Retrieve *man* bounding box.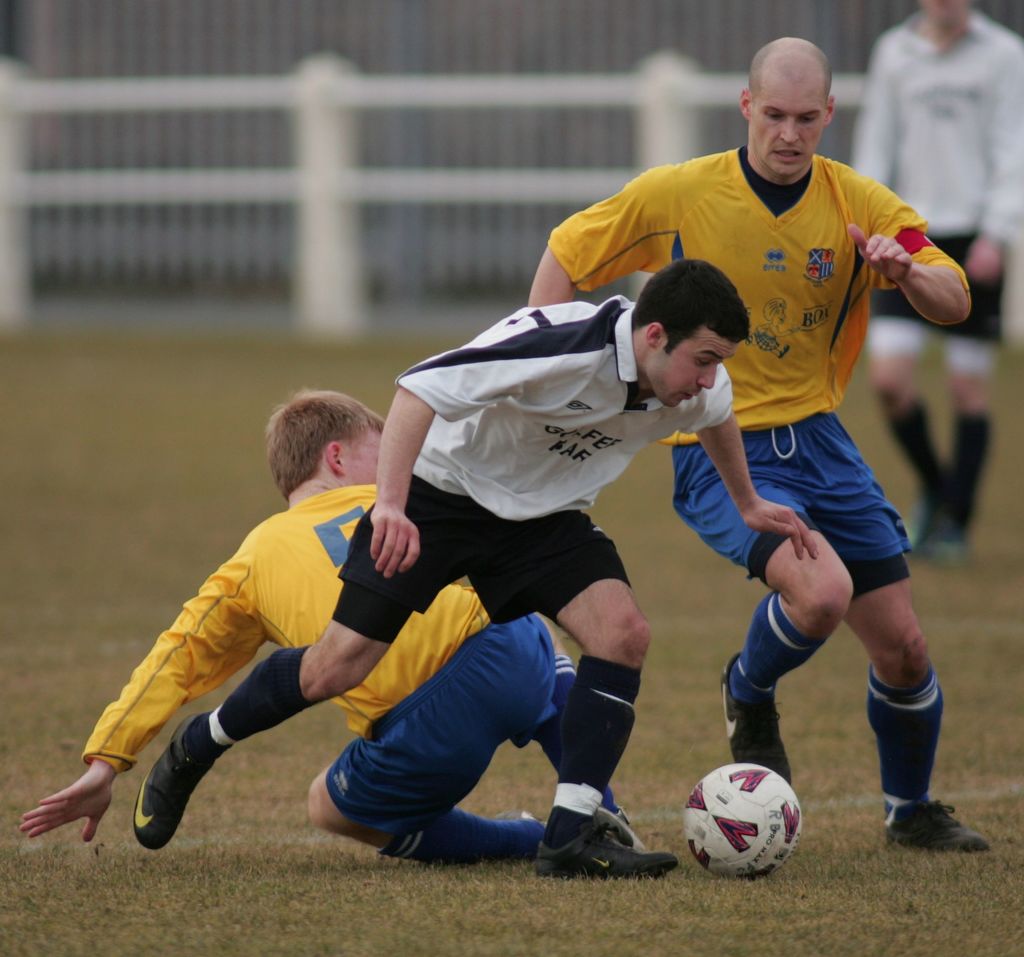
Bounding box: box(625, 81, 973, 869).
